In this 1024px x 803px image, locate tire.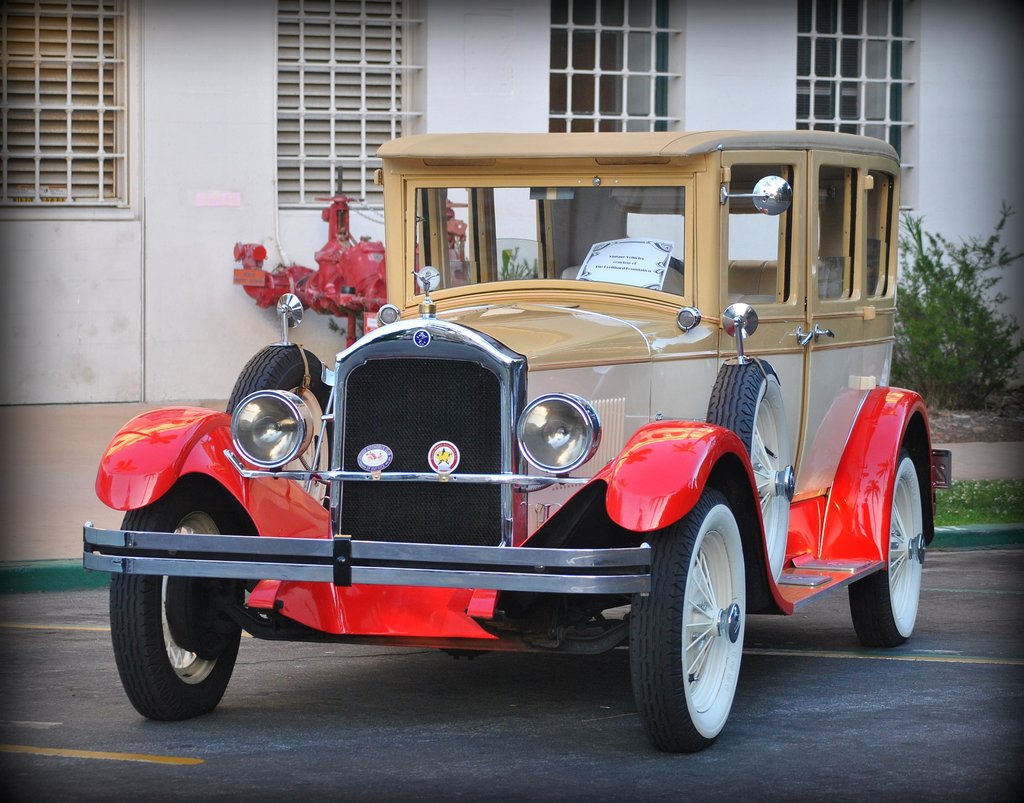
Bounding box: Rect(223, 342, 333, 515).
